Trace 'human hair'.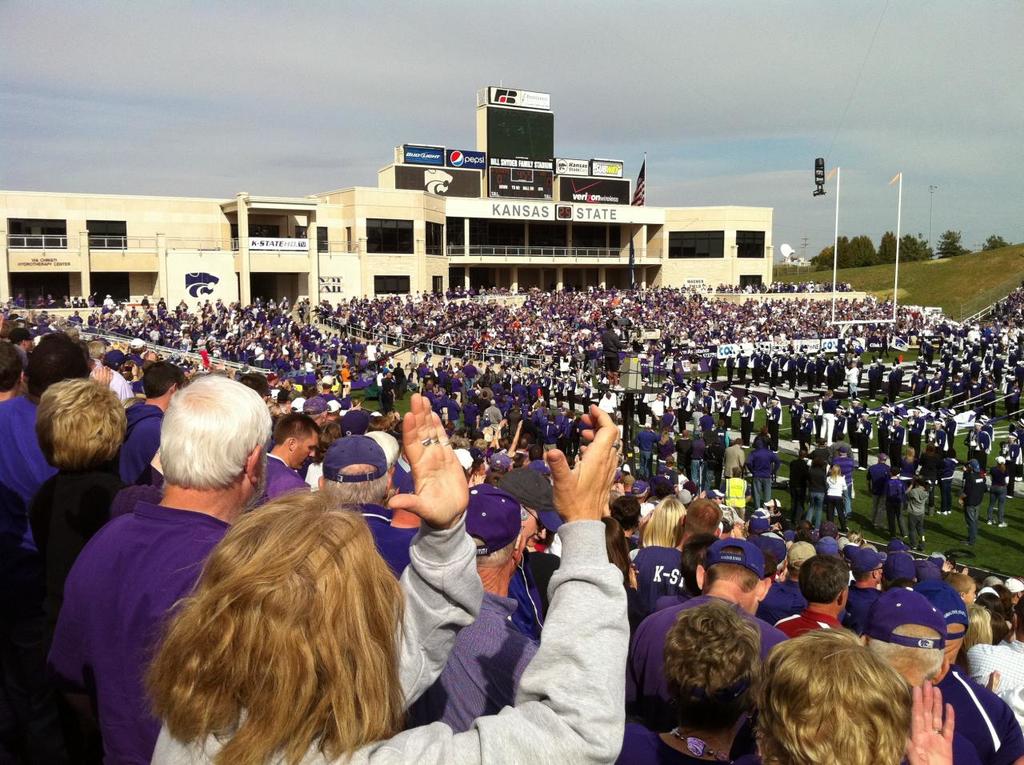
Traced to <box>141,490,395,760</box>.
